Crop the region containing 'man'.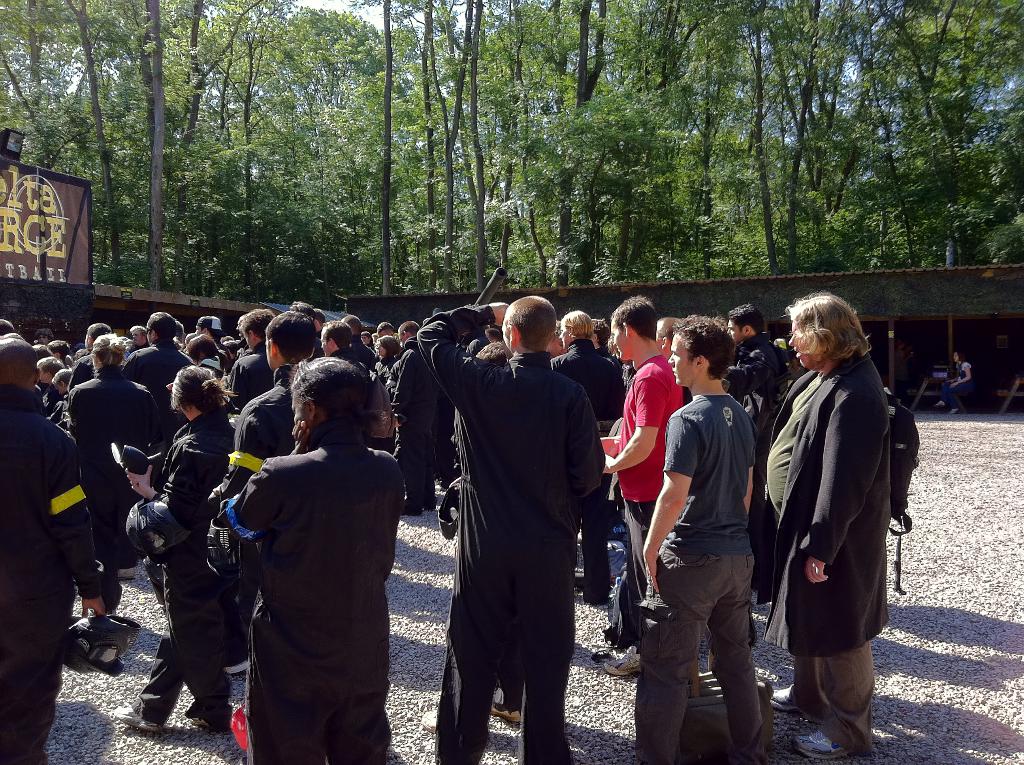
Crop region: bbox=[205, 309, 319, 509].
